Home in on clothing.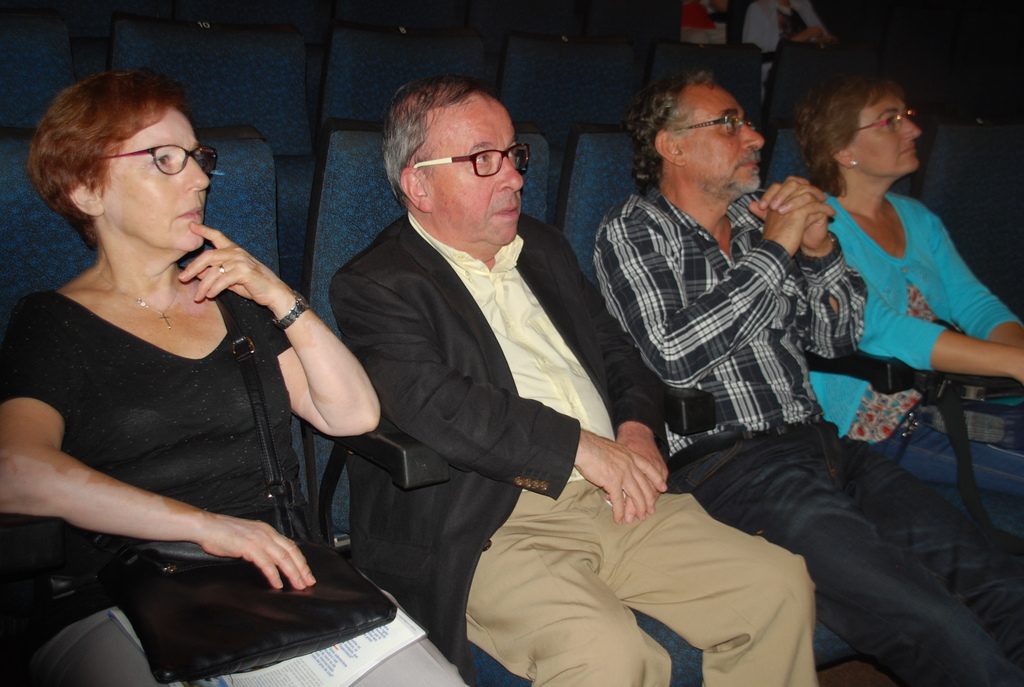
Homed in at bbox=(324, 212, 821, 686).
